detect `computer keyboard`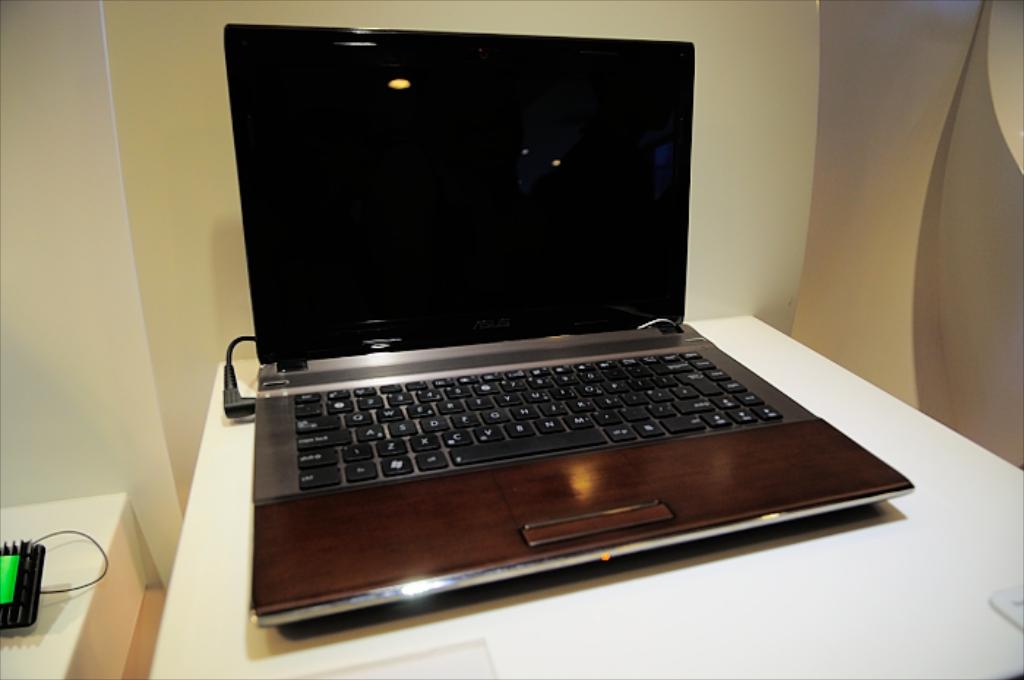
region(288, 350, 787, 491)
